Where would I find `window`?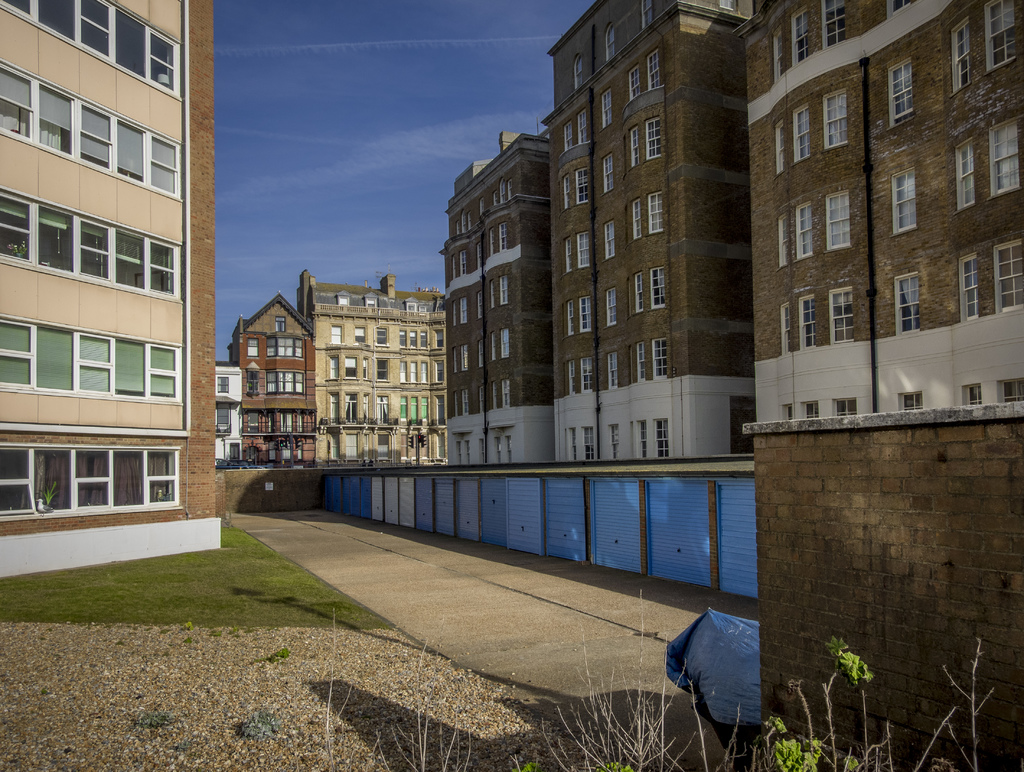
At detection(454, 298, 458, 323).
